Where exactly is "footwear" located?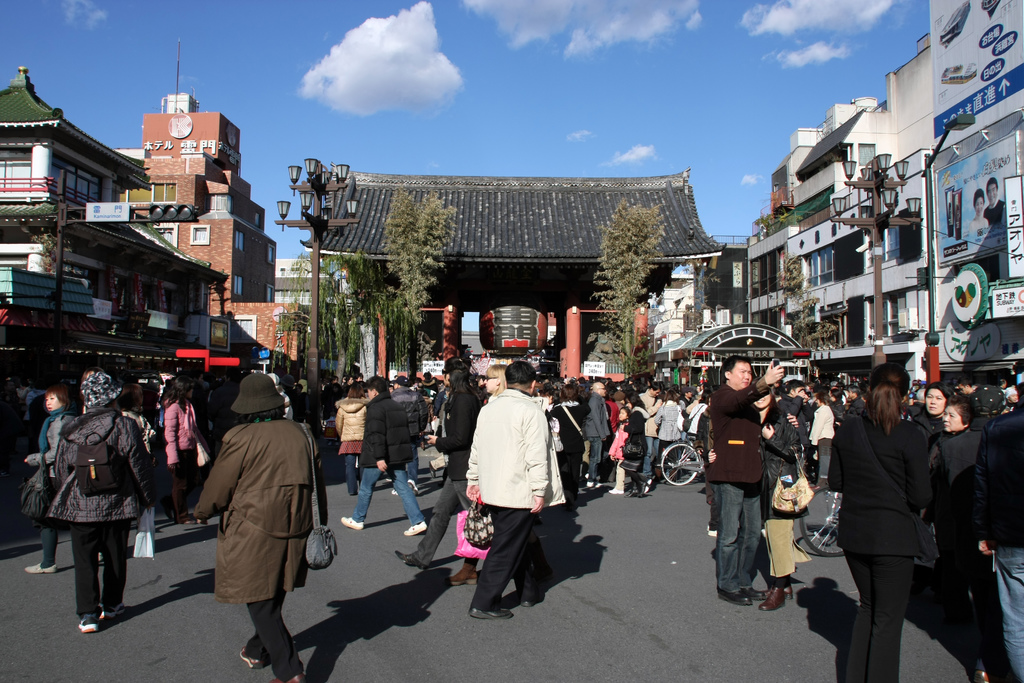
Its bounding box is [744, 588, 764, 600].
